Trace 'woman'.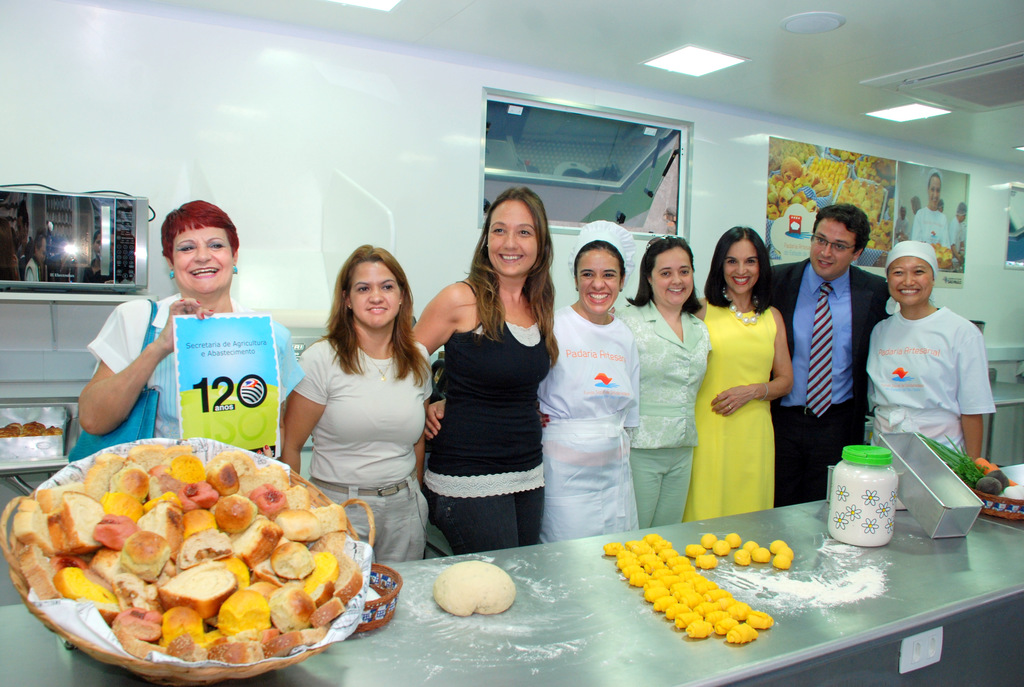
Traced to box(405, 180, 566, 555).
